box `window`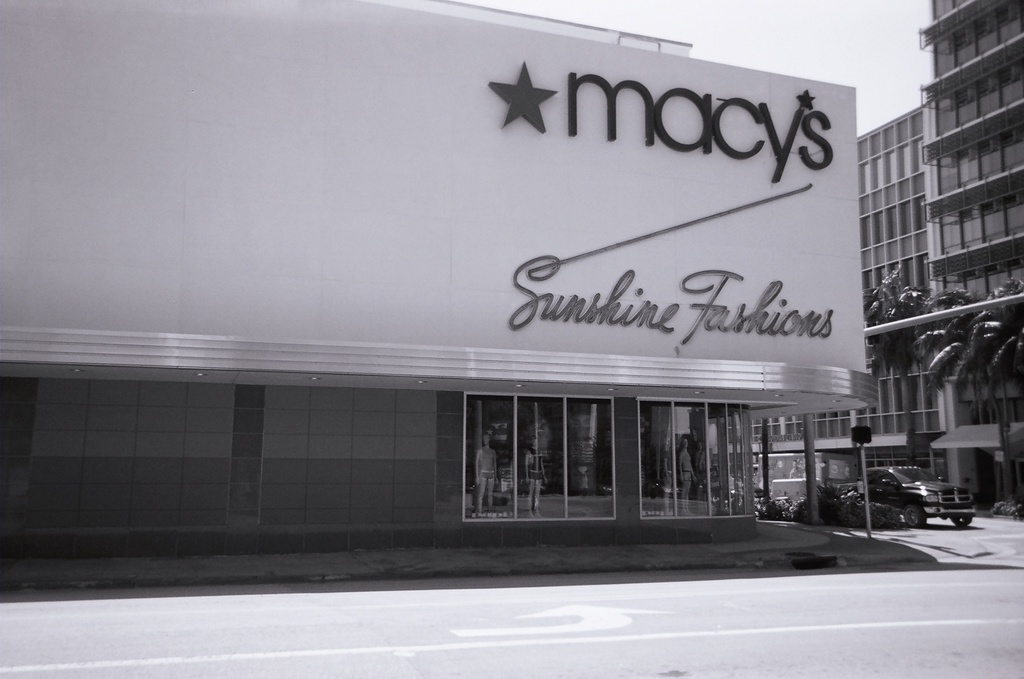
bbox=[857, 194, 869, 217]
